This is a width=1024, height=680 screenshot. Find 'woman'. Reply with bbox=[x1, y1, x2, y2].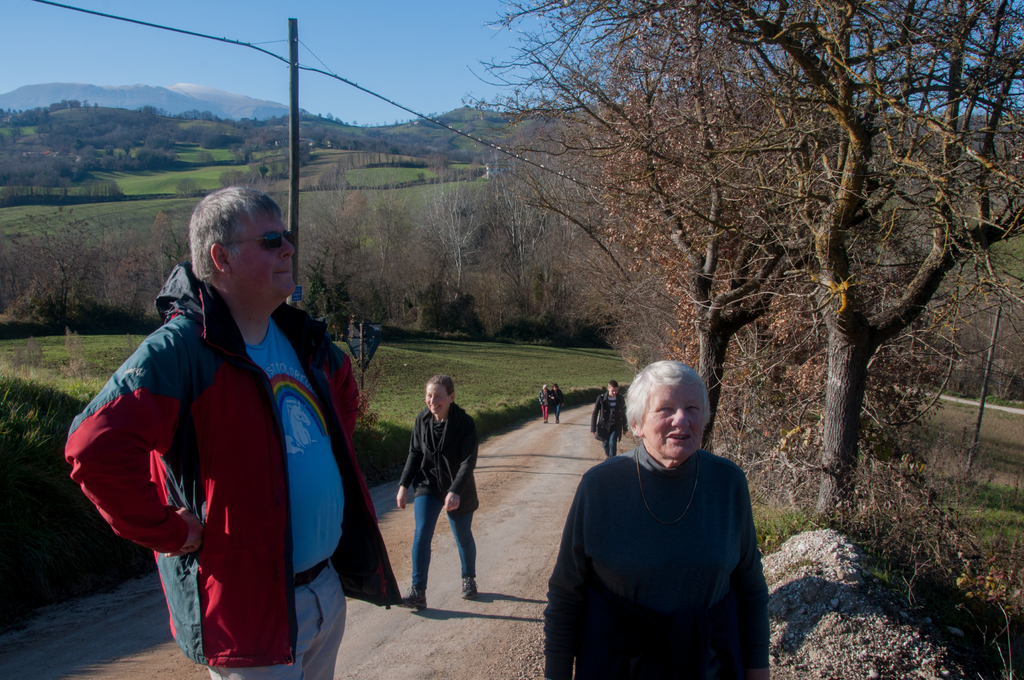
bbox=[396, 374, 478, 610].
